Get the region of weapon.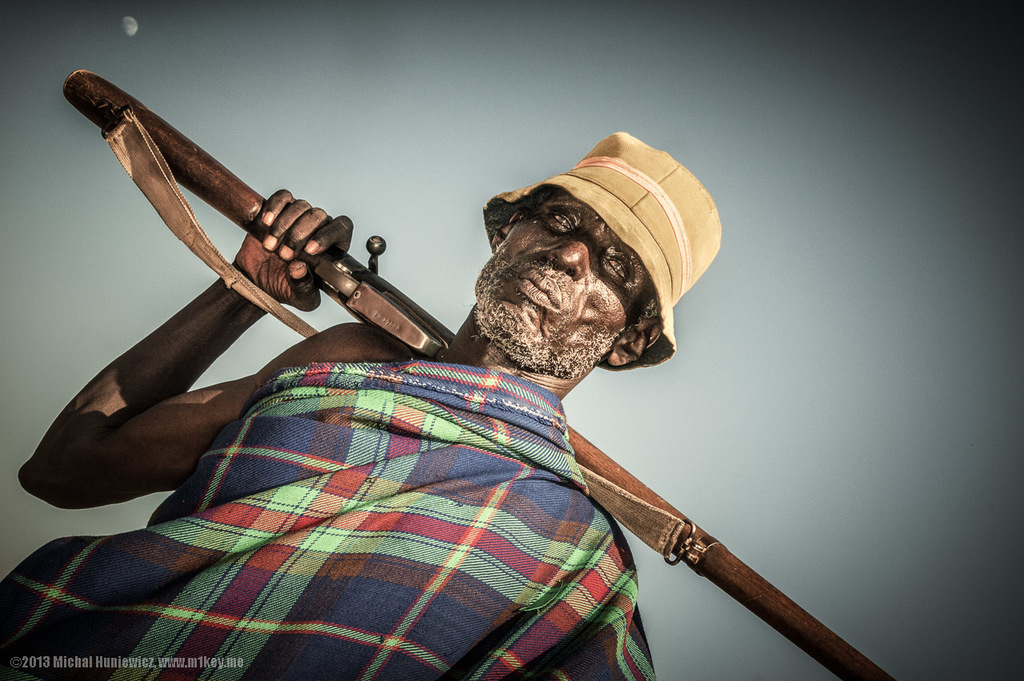
(x1=56, y1=63, x2=899, y2=680).
